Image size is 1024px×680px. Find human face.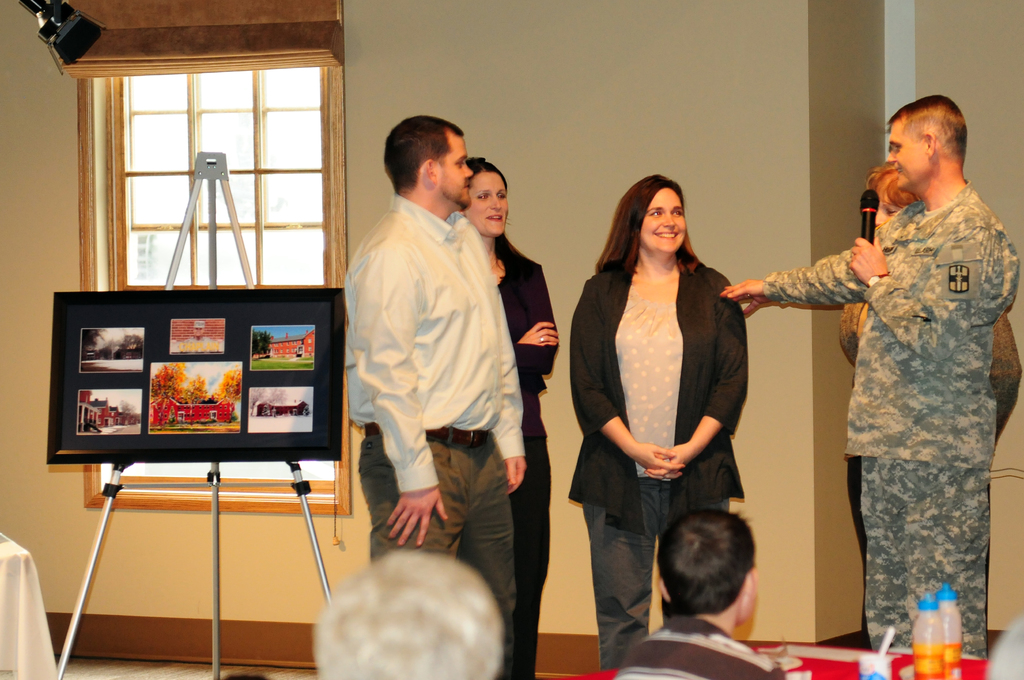
rect(468, 170, 508, 236).
